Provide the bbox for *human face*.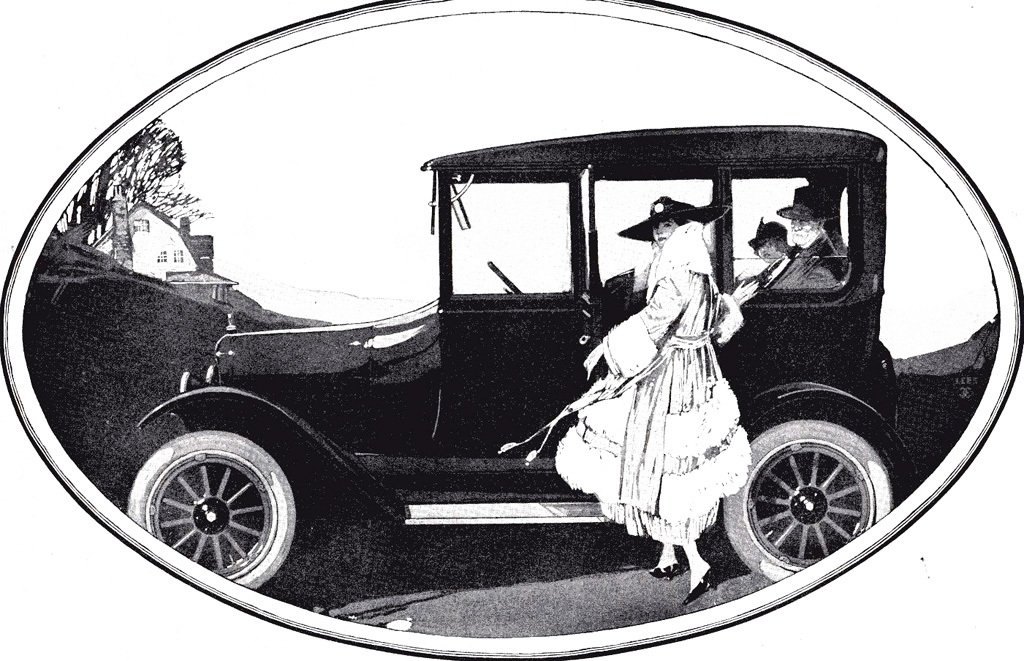
756:236:780:265.
